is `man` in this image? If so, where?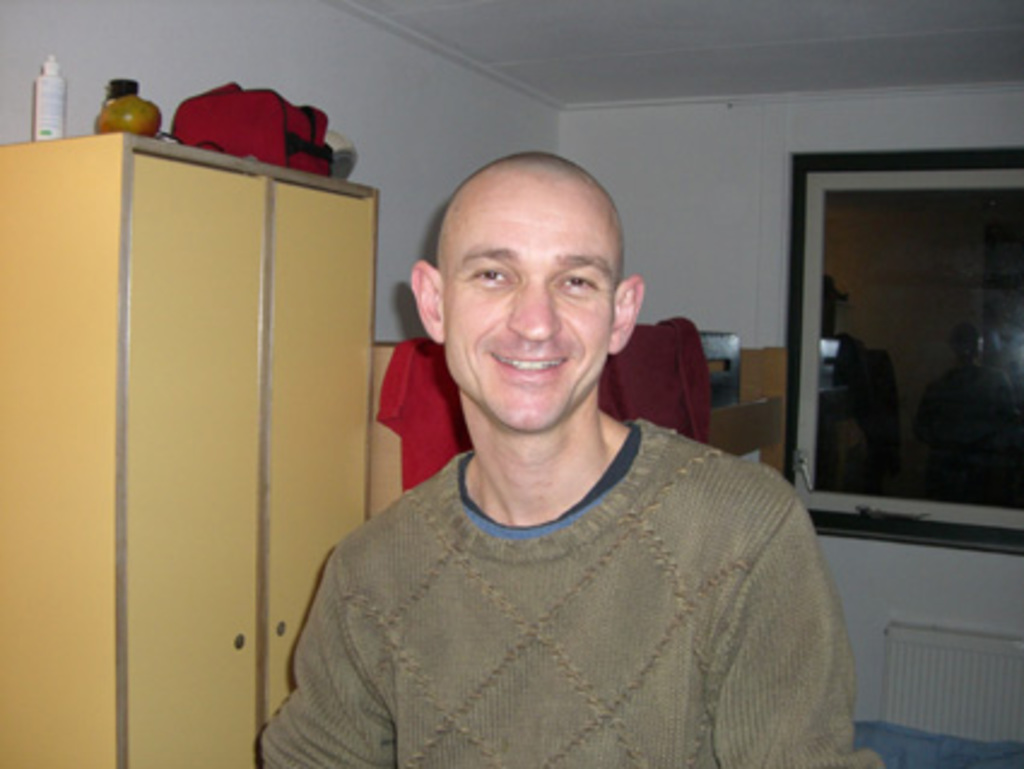
Yes, at <bbox>255, 121, 853, 750</bbox>.
